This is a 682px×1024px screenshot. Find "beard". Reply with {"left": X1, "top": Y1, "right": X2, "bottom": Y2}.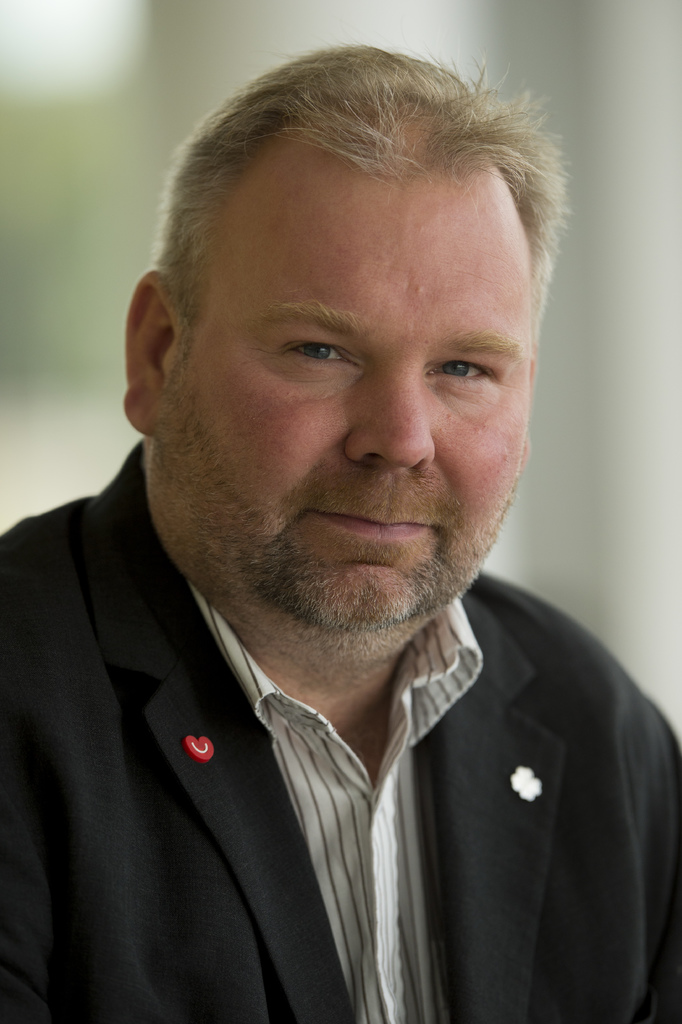
{"left": 137, "top": 381, "right": 522, "bottom": 675}.
